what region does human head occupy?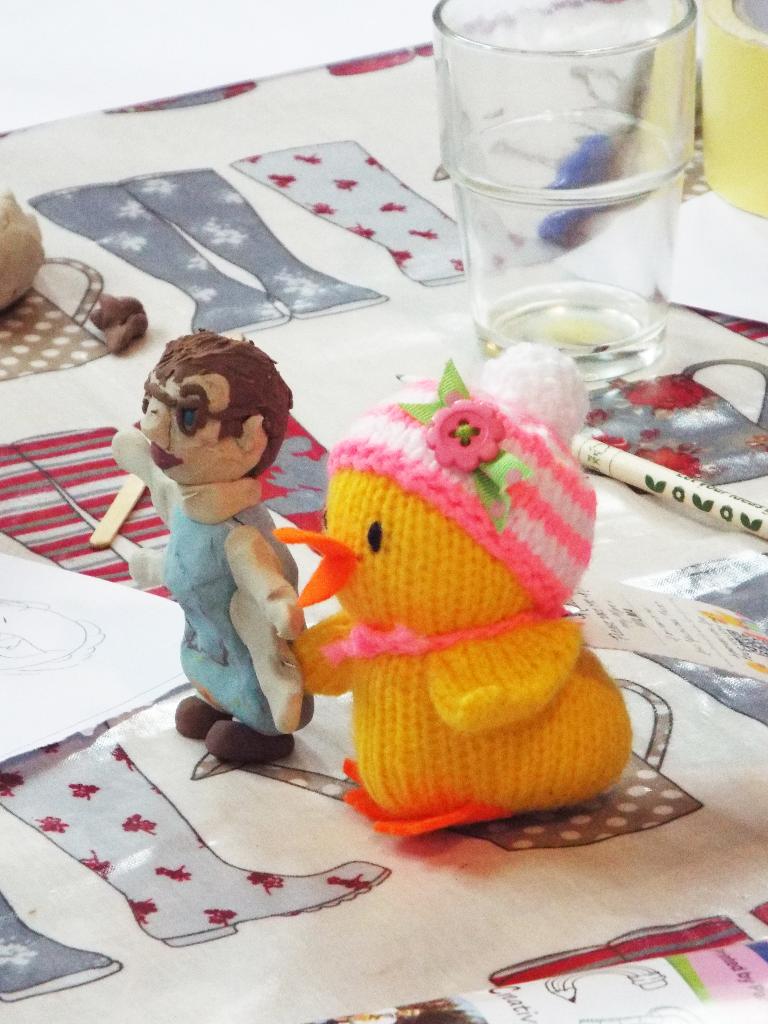
113 332 314 504.
